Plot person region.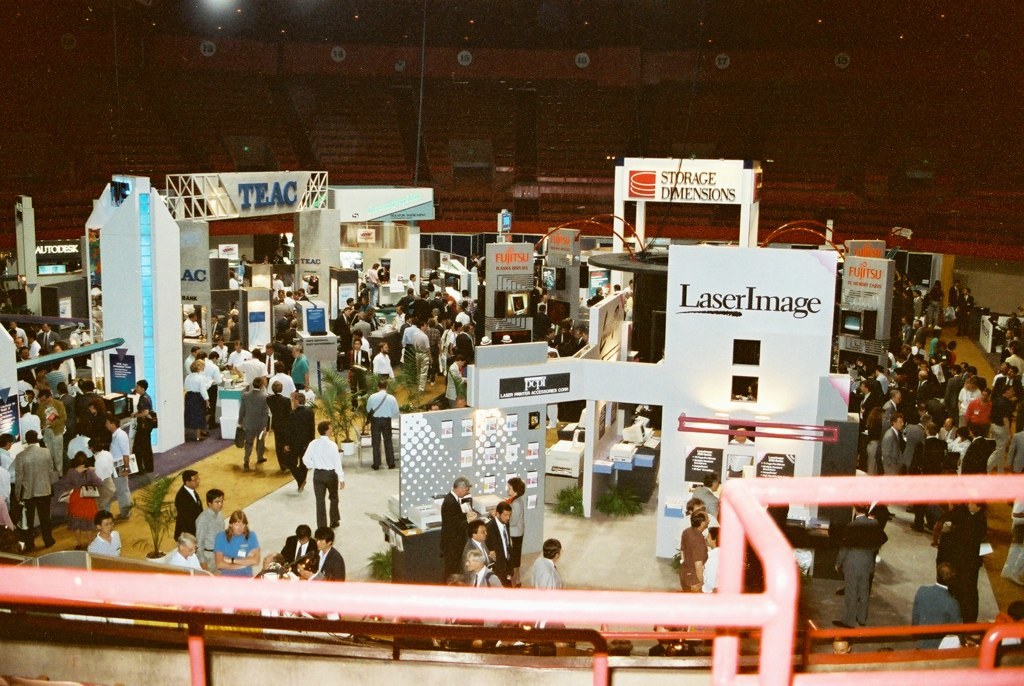
Plotted at 961, 362, 967, 376.
